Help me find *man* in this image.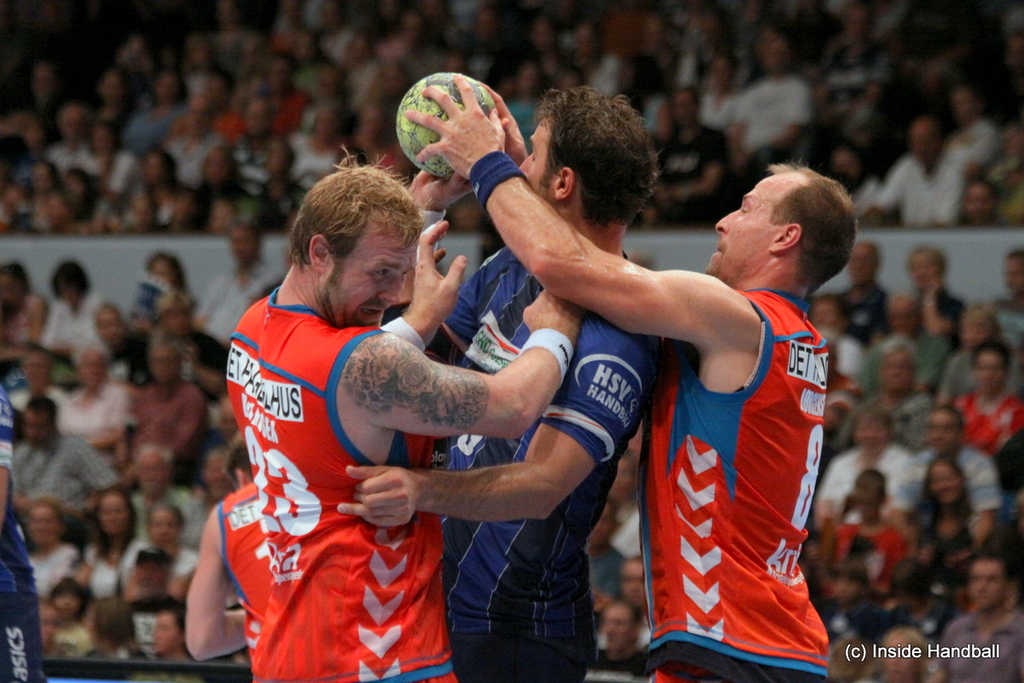
Found it: Rect(332, 79, 649, 682).
